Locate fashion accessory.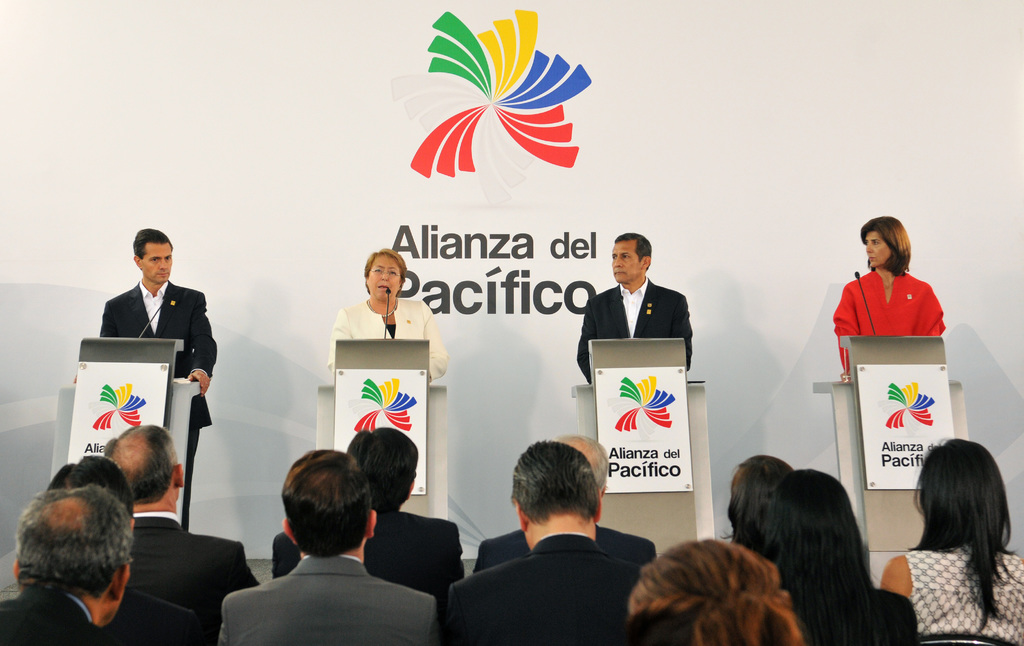
Bounding box: {"left": 364, "top": 297, "right": 398, "bottom": 320}.
